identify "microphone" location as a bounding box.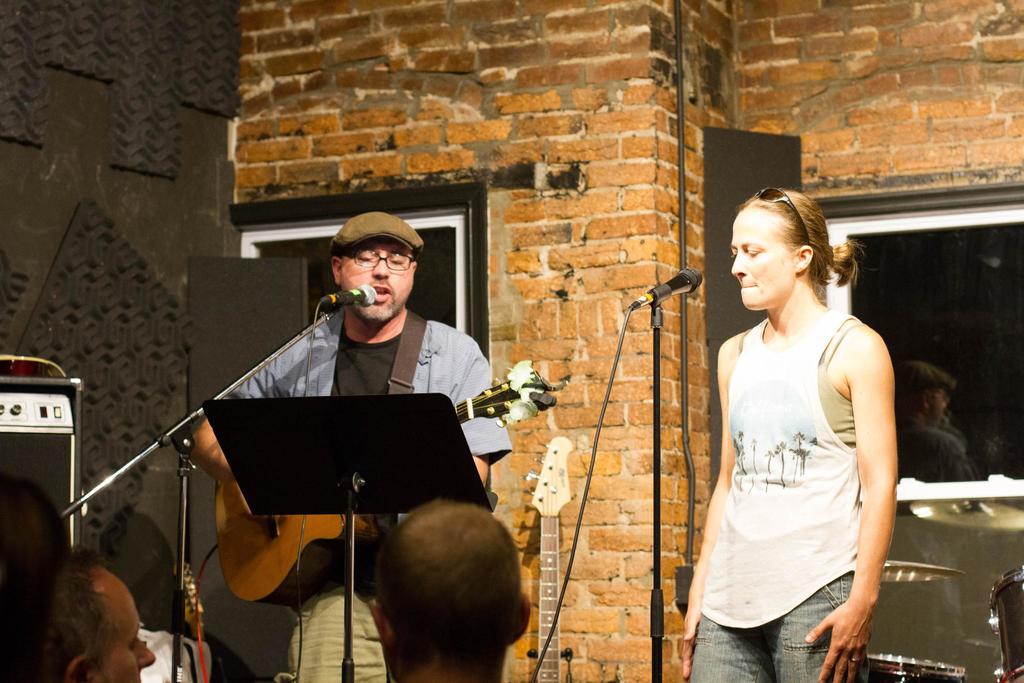
pyautogui.locateOnScreen(316, 282, 378, 304).
